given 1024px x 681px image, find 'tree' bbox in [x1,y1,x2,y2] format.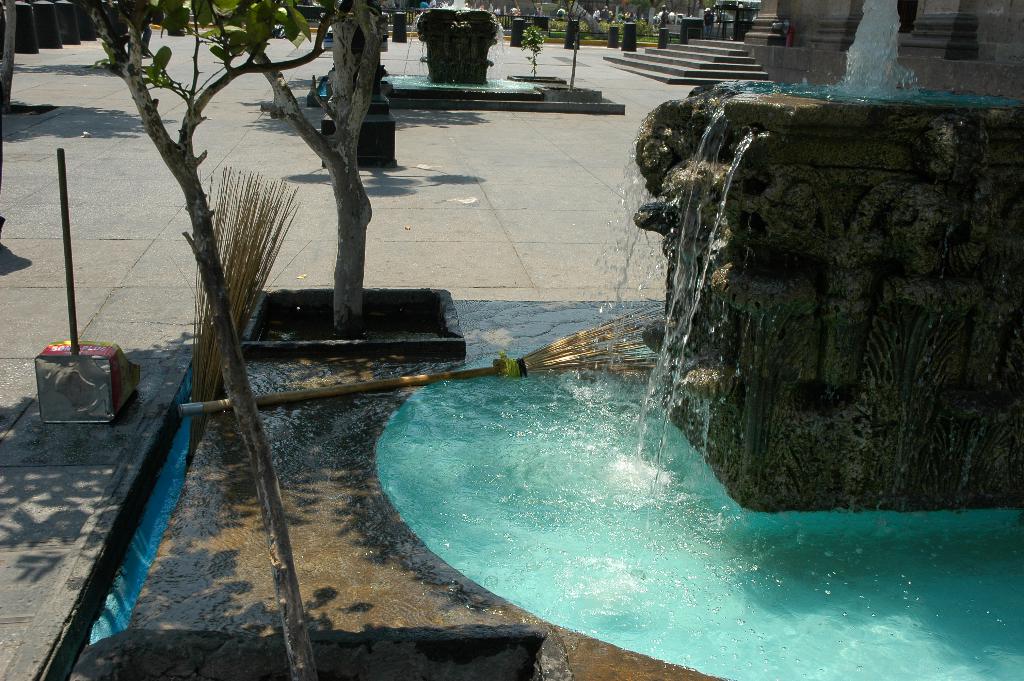
[172,0,388,332].
